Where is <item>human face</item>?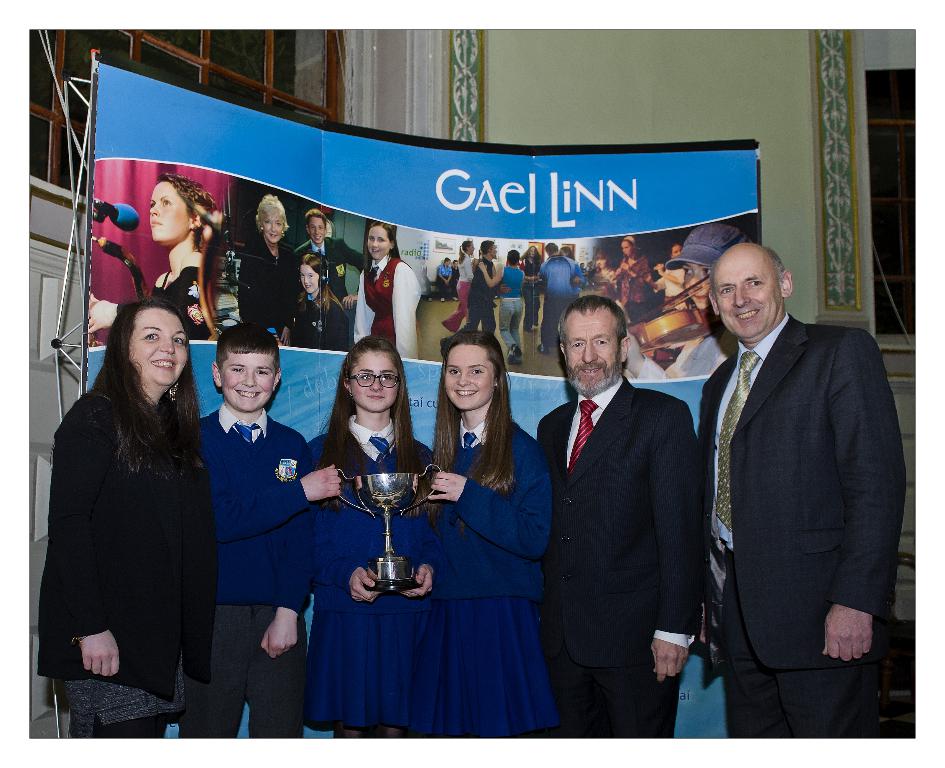
[301, 266, 320, 294].
